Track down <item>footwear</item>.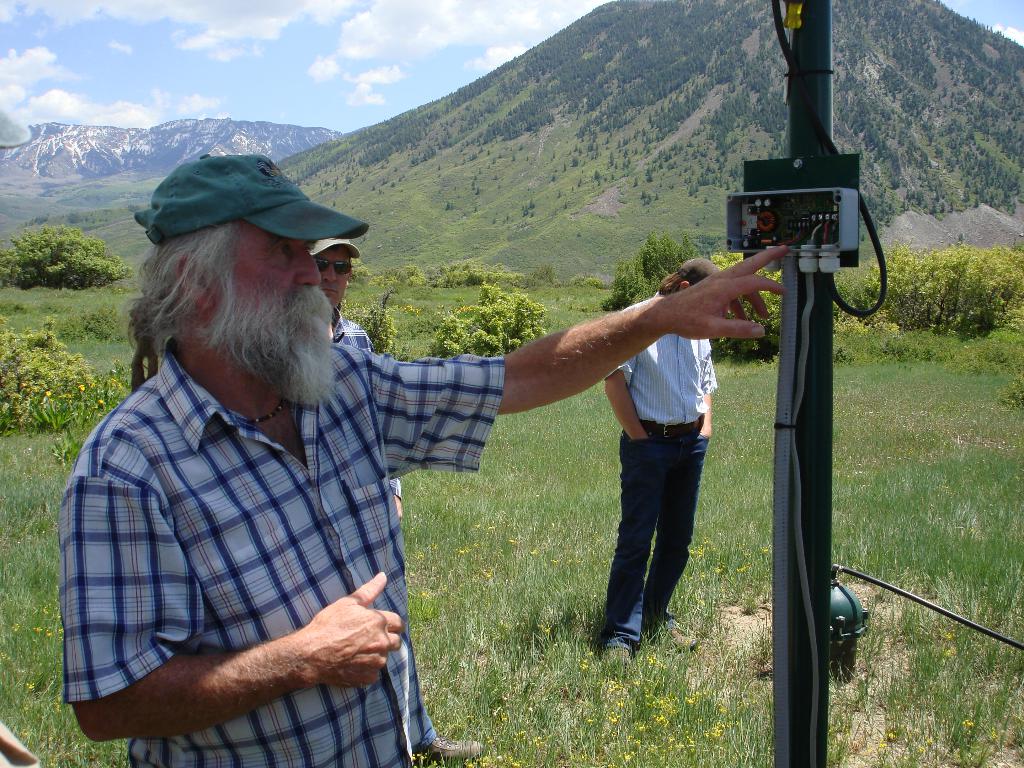
Tracked to (426, 743, 483, 763).
